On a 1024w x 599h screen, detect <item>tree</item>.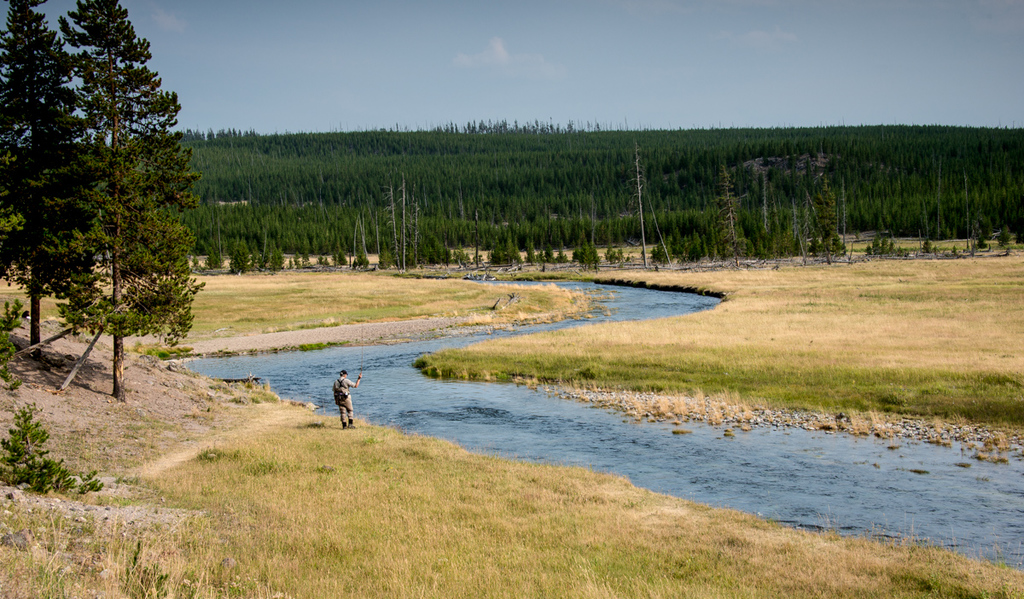
box(207, 205, 225, 259).
